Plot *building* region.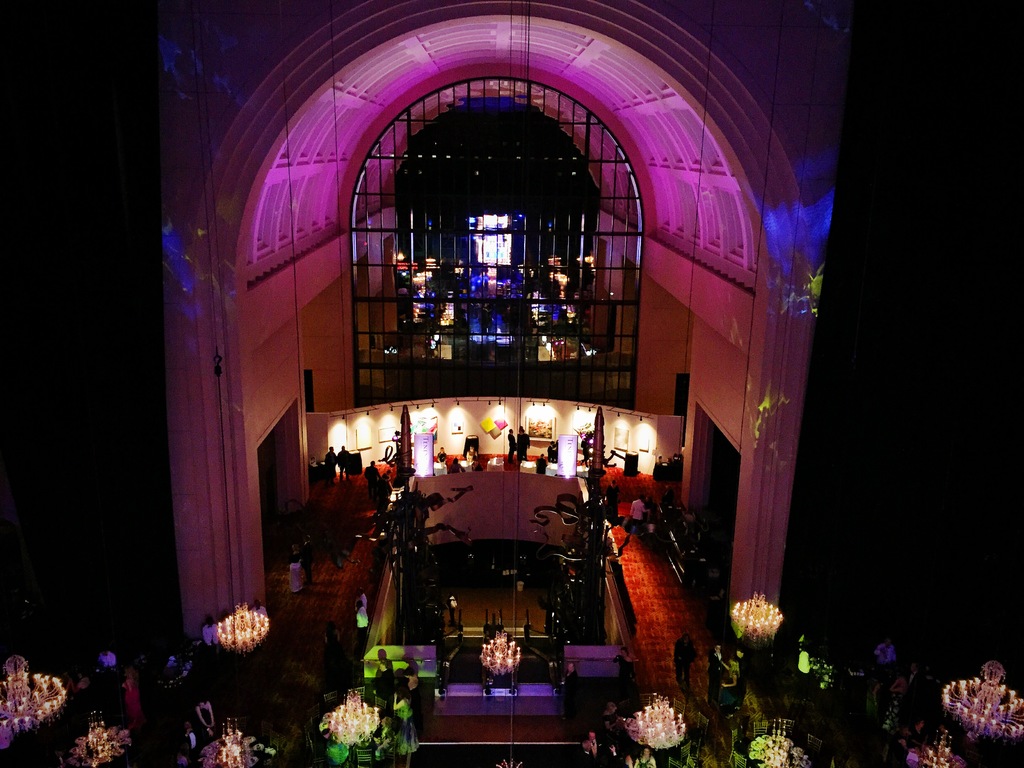
Plotted at {"left": 0, "top": 0, "right": 1023, "bottom": 765}.
